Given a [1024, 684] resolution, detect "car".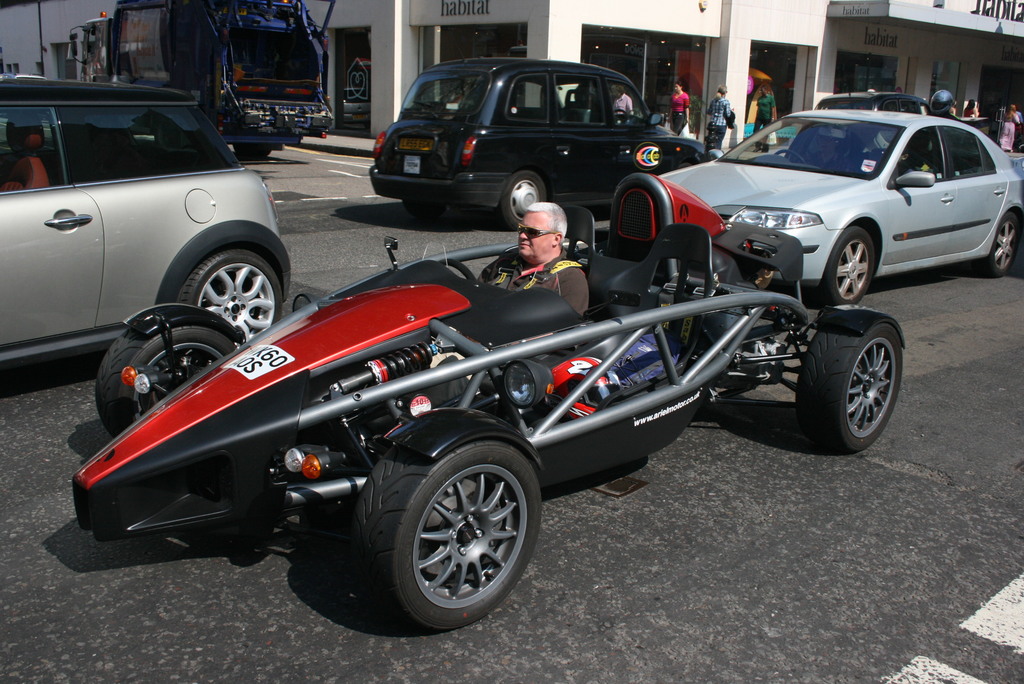
crop(68, 172, 902, 649).
